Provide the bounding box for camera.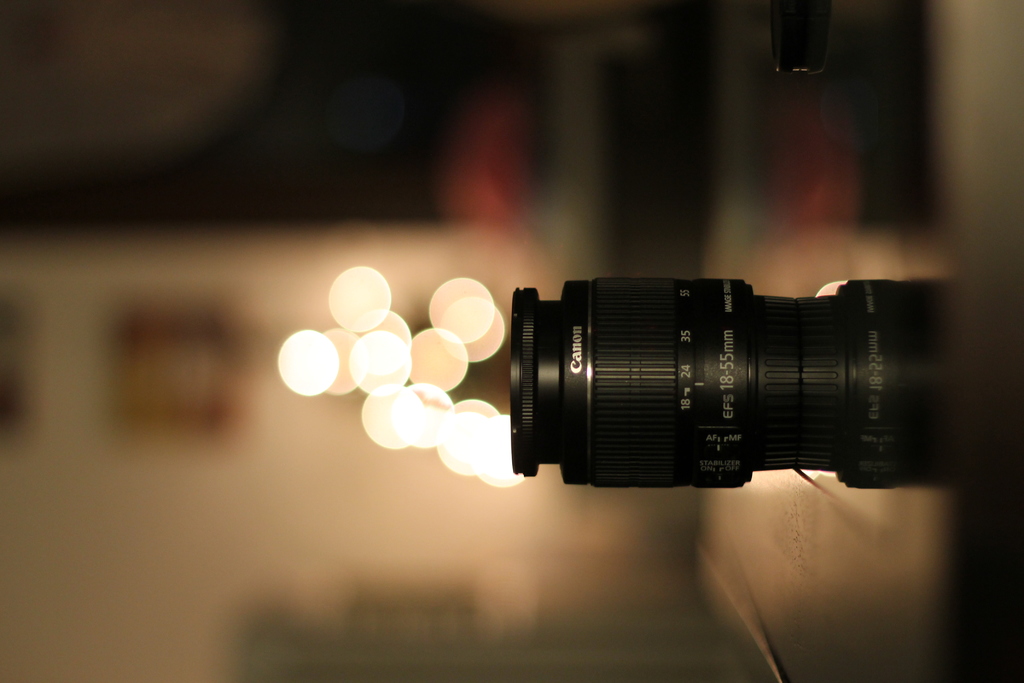
detection(522, 264, 908, 459).
